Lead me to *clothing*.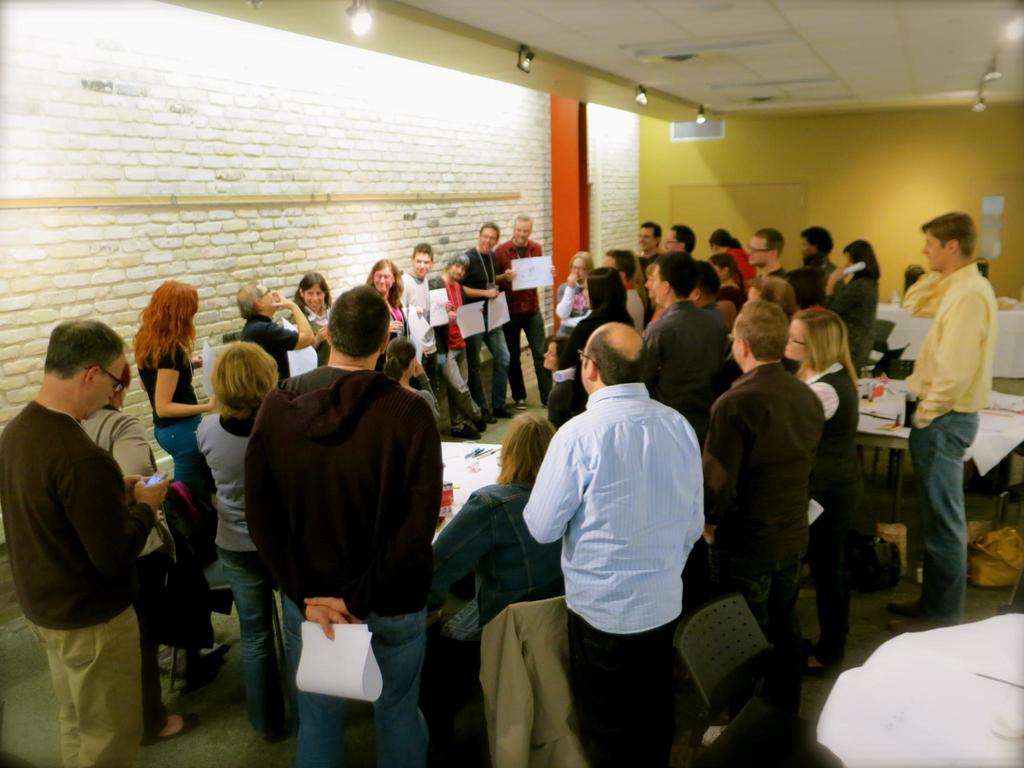
Lead to bbox=[525, 387, 710, 766].
